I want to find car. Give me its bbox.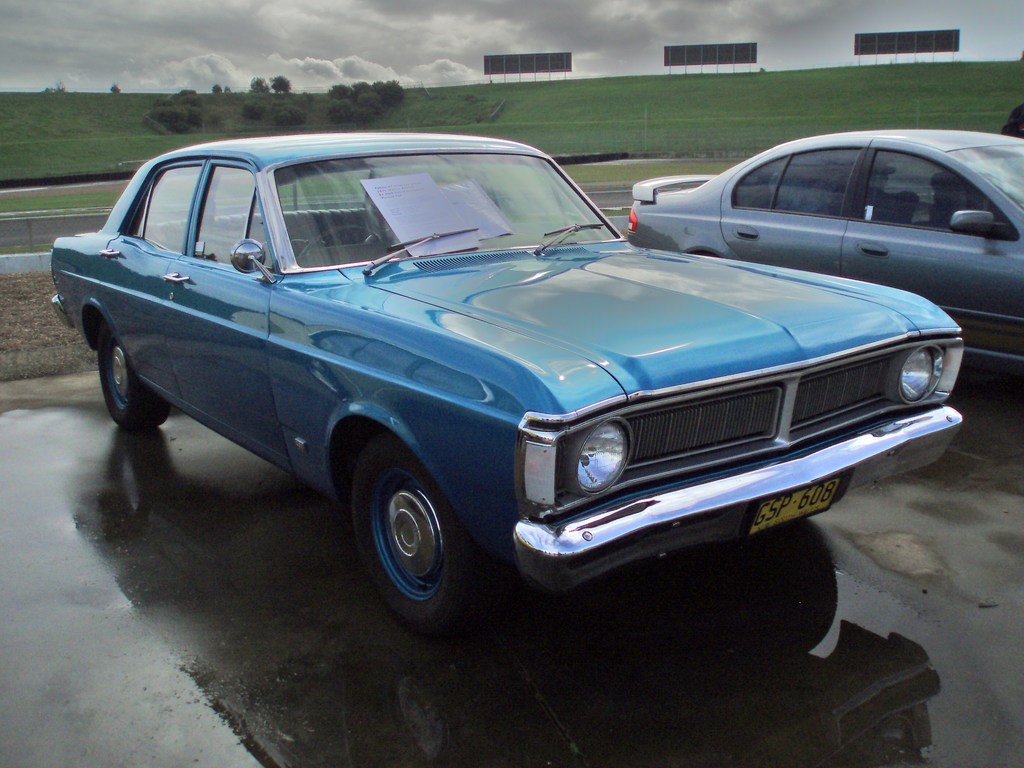
60, 140, 975, 621.
